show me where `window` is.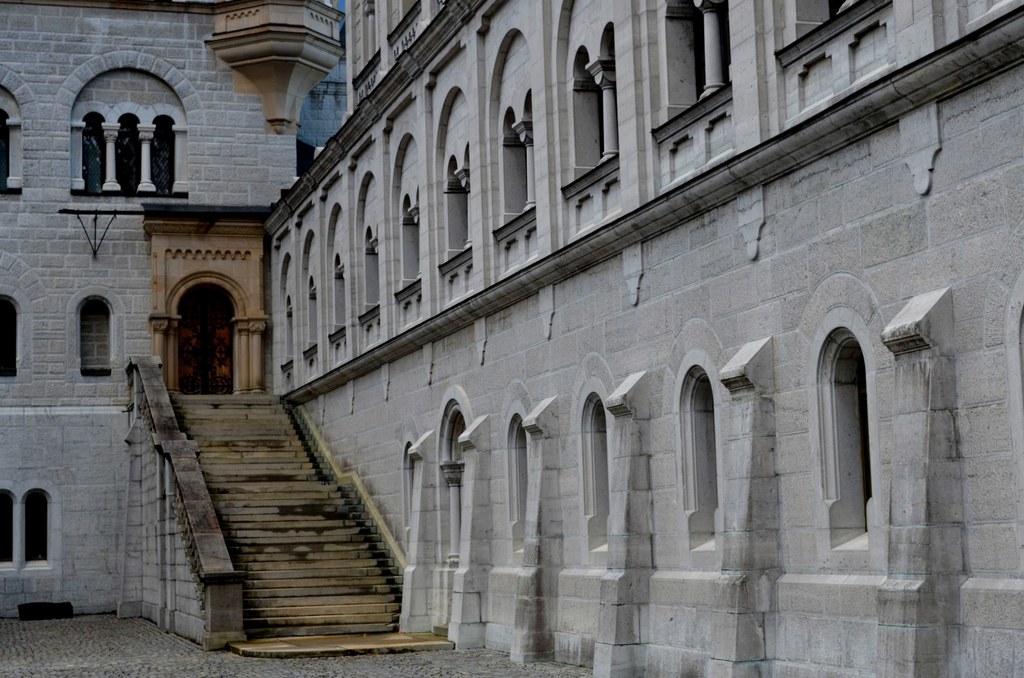
`window` is at box(0, 295, 23, 380).
